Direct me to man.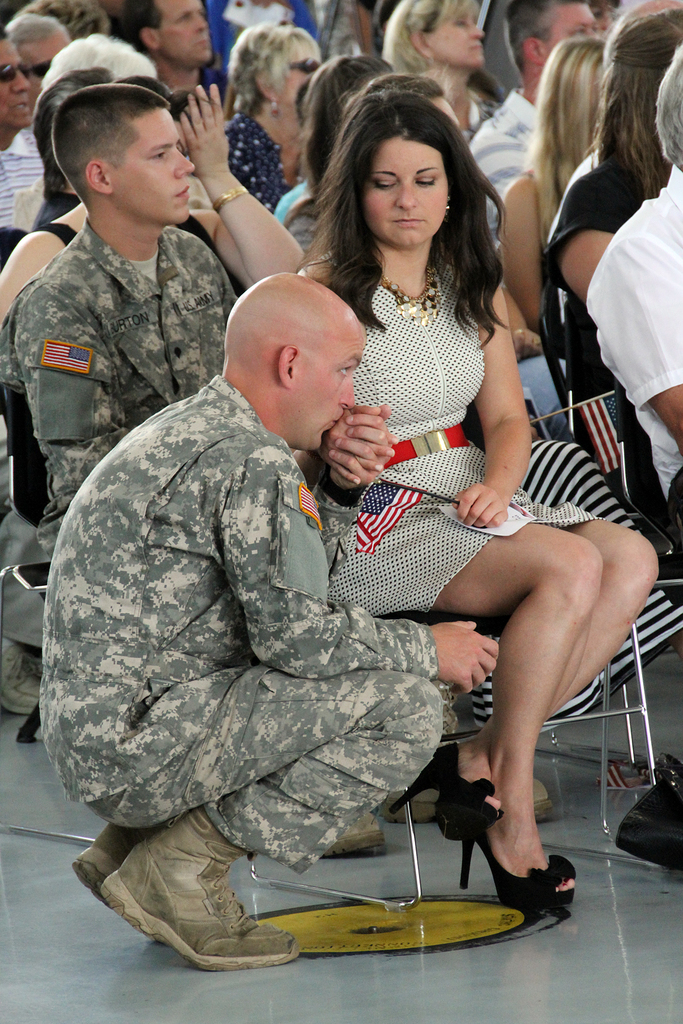
Direction: (left=1, top=52, right=247, bottom=495).
